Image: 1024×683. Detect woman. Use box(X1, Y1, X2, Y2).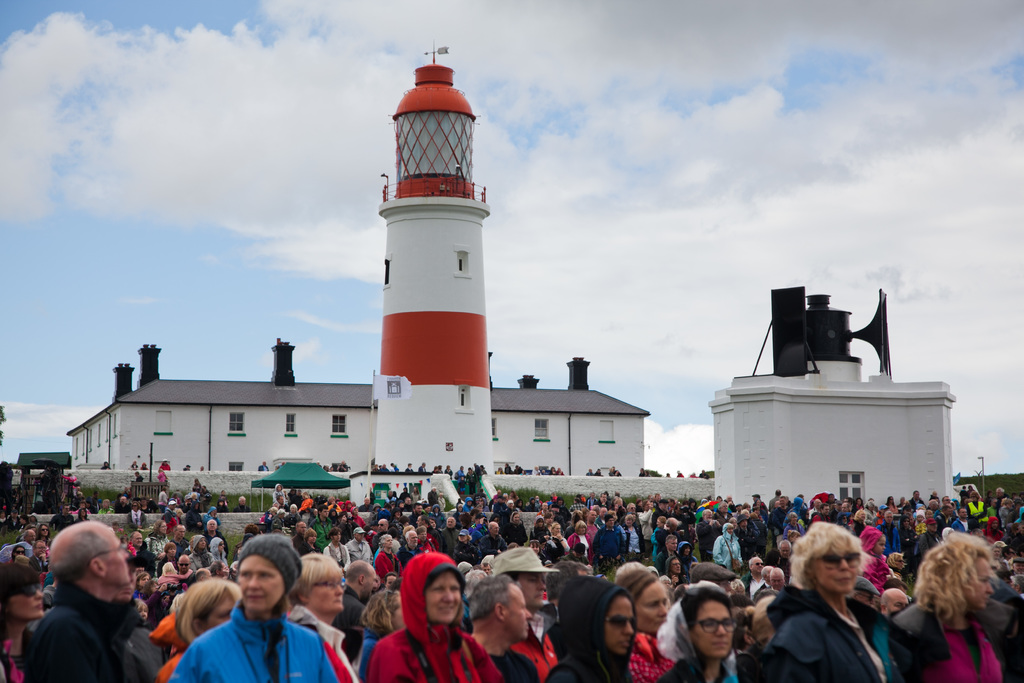
box(652, 515, 665, 558).
